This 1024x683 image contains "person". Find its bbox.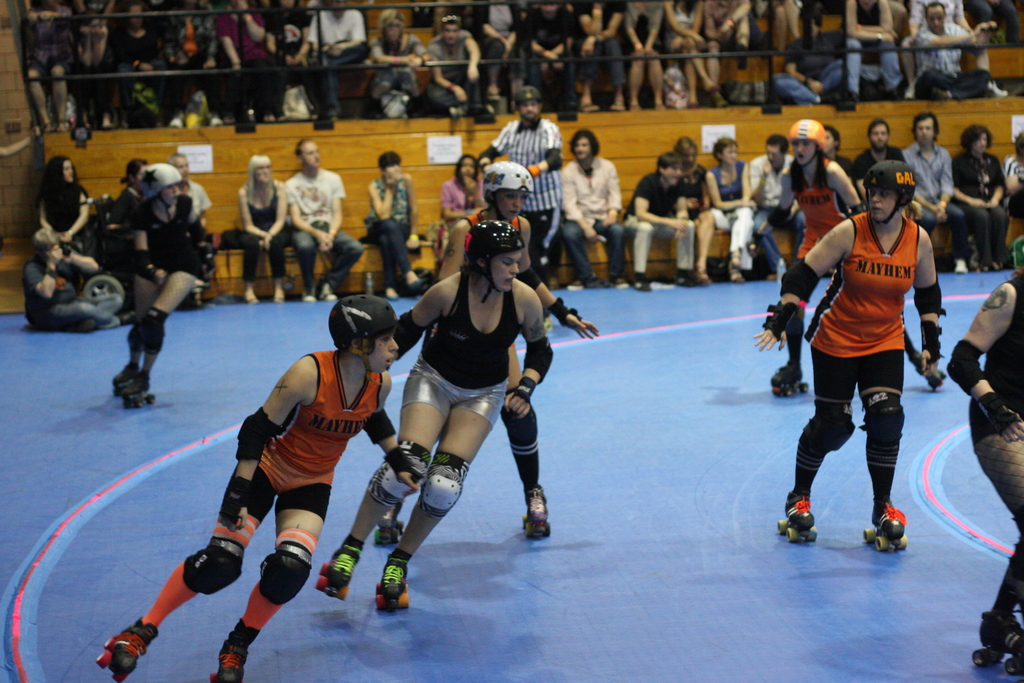
[312, 219, 553, 609].
